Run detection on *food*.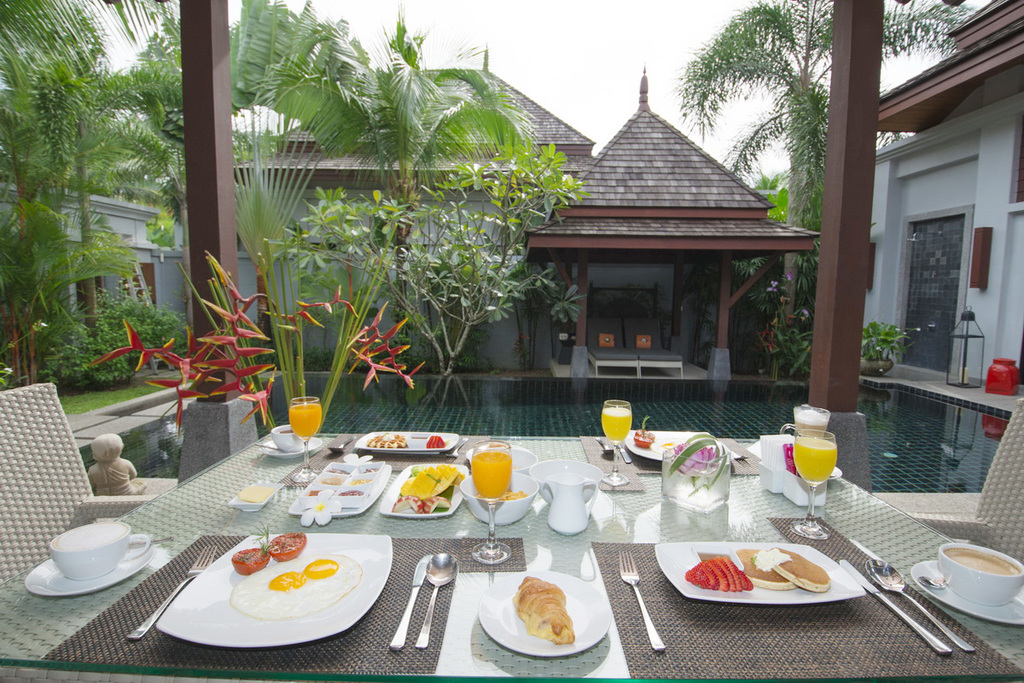
Result: crop(420, 433, 445, 449).
